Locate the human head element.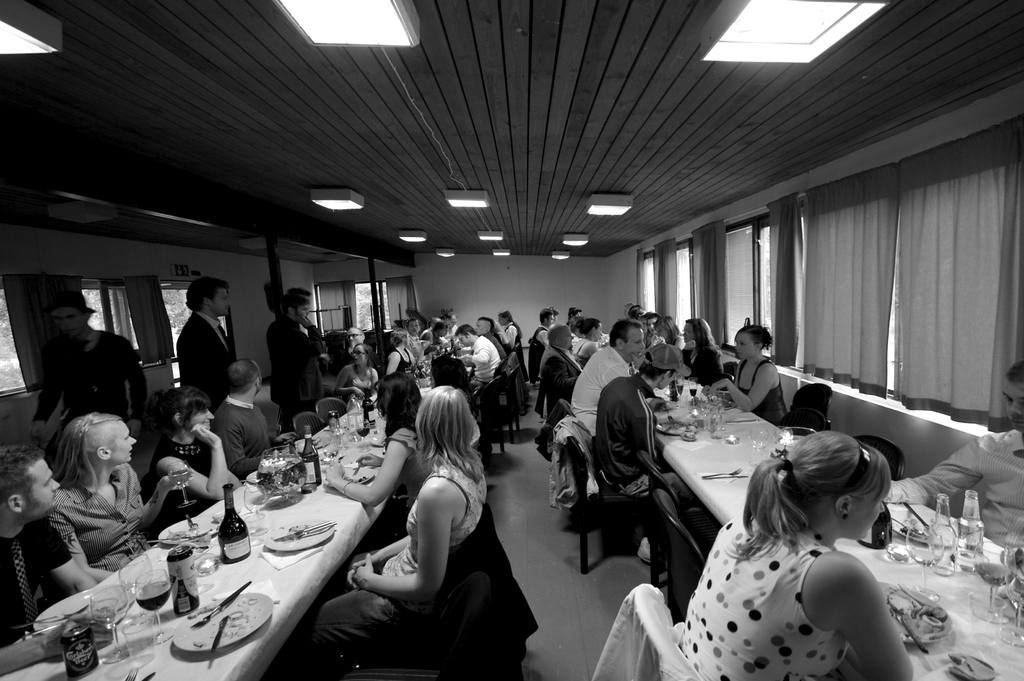
Element bbox: locate(347, 326, 364, 343).
